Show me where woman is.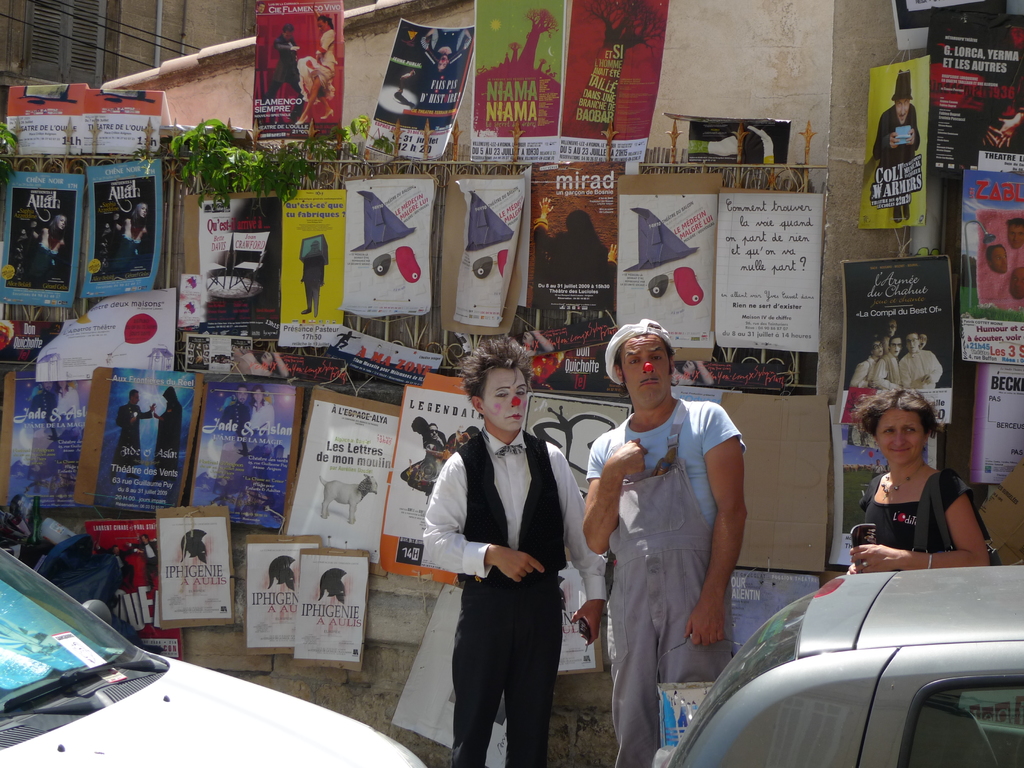
woman is at bbox=(226, 386, 276, 505).
